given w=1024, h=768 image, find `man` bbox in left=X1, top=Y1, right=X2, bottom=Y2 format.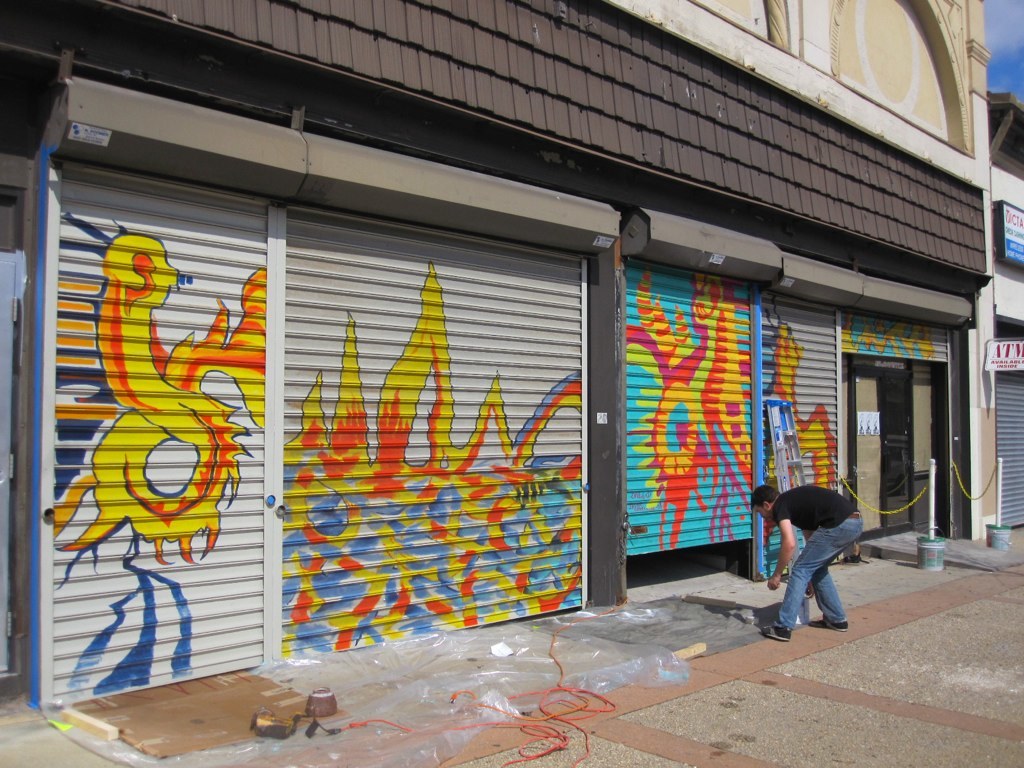
left=764, top=467, right=873, bottom=641.
